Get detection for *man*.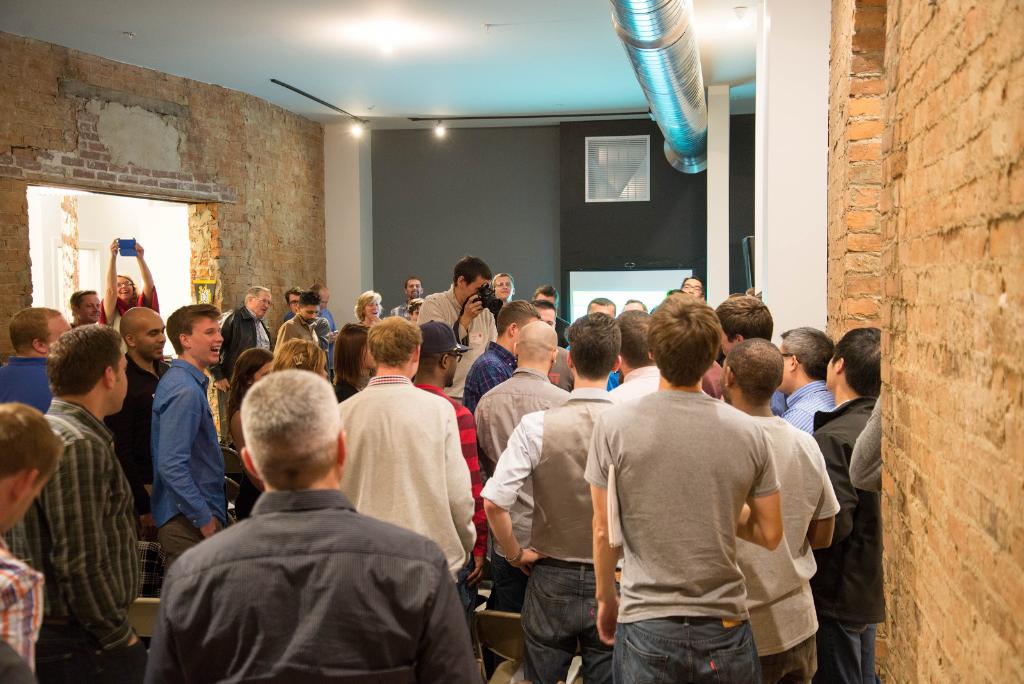
Detection: <bbox>209, 286, 274, 442</bbox>.
